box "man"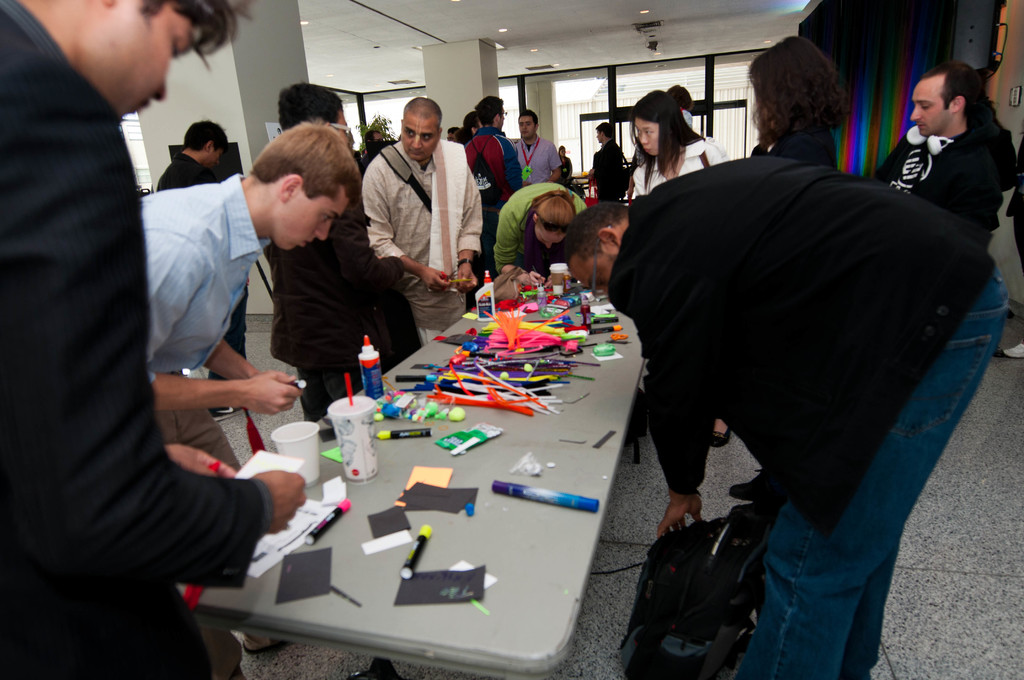
134/120/362/679
